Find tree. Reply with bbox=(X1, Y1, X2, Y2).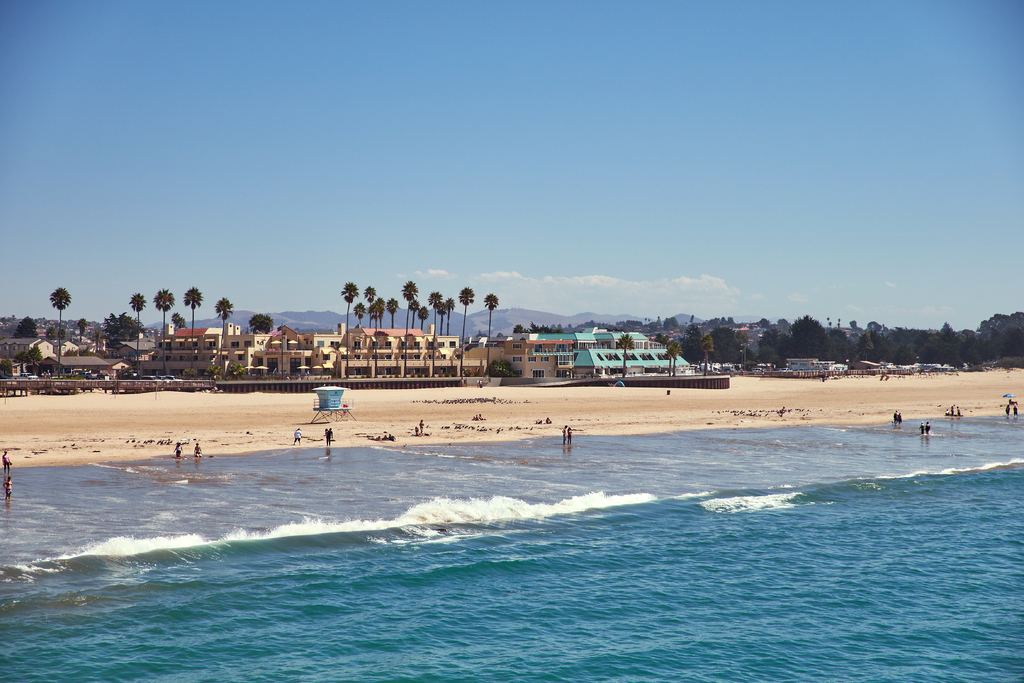
bbox=(401, 279, 417, 375).
